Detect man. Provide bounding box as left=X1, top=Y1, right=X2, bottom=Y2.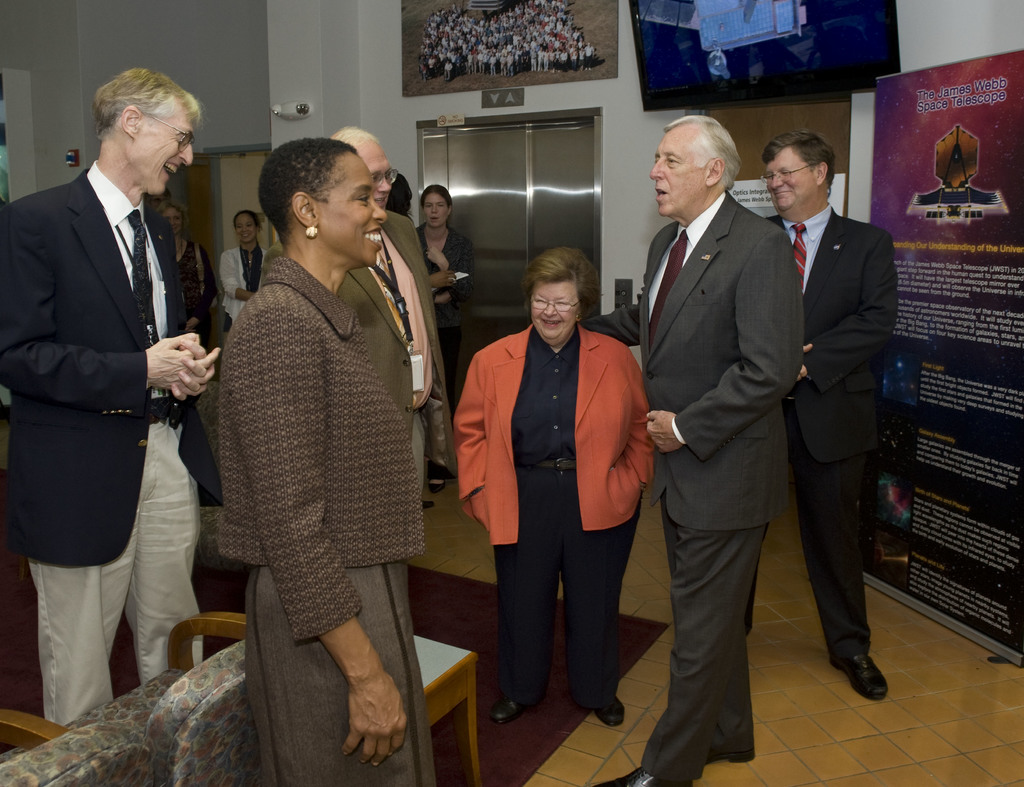
left=746, top=132, right=890, bottom=696.
